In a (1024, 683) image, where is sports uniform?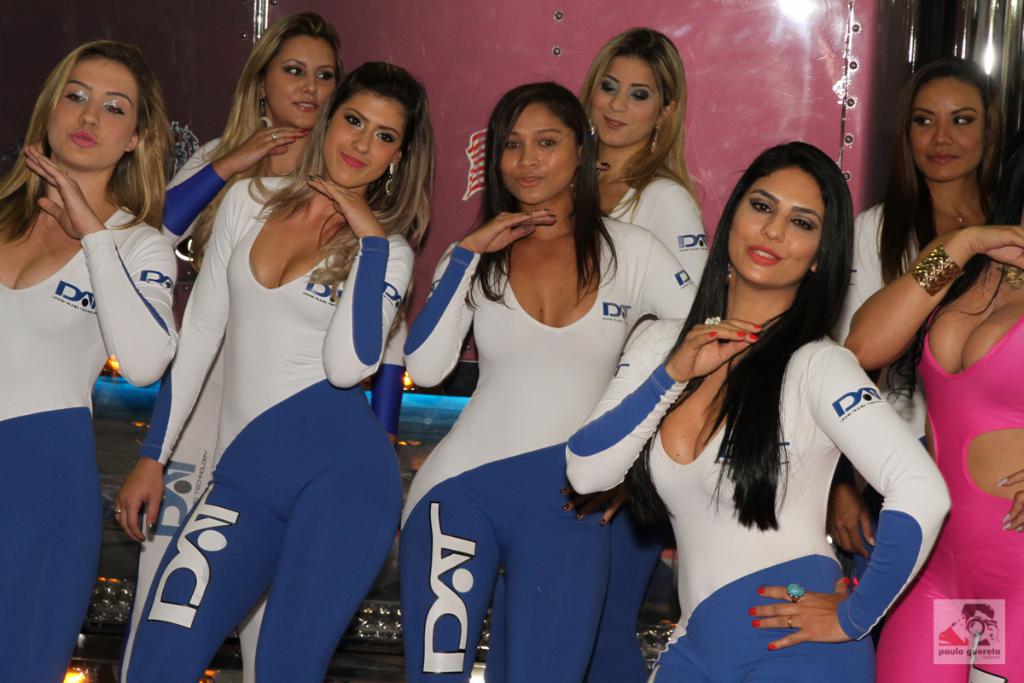
bbox=(1, 187, 183, 682).
